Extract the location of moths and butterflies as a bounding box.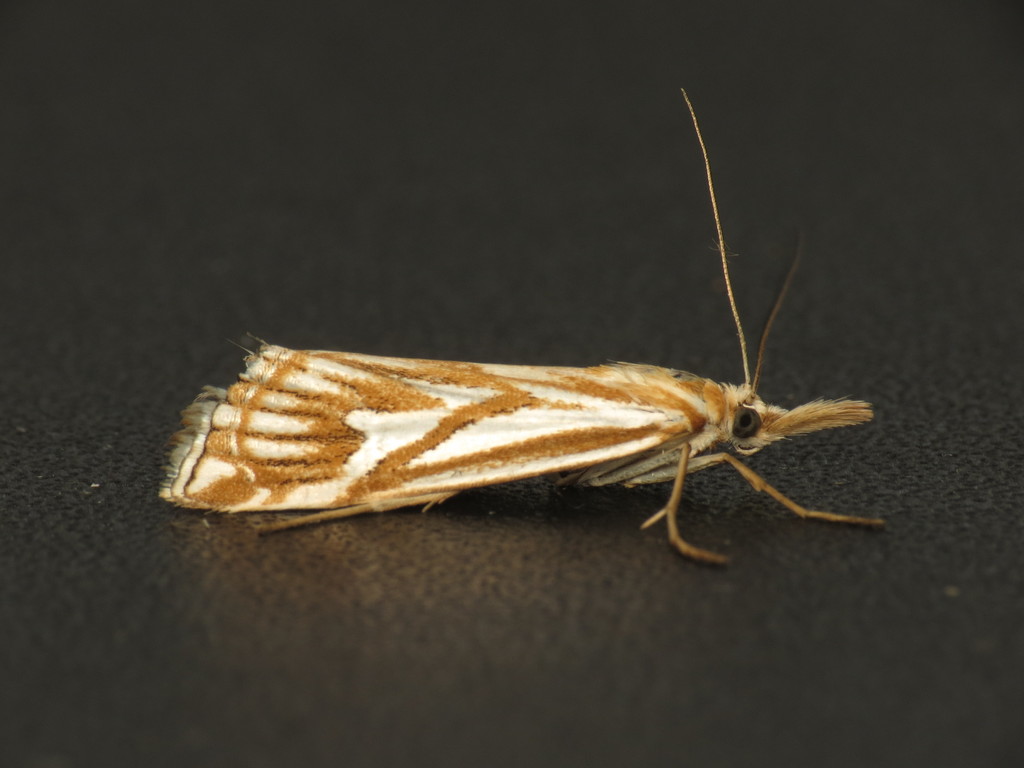
left=160, top=88, right=895, bottom=565.
